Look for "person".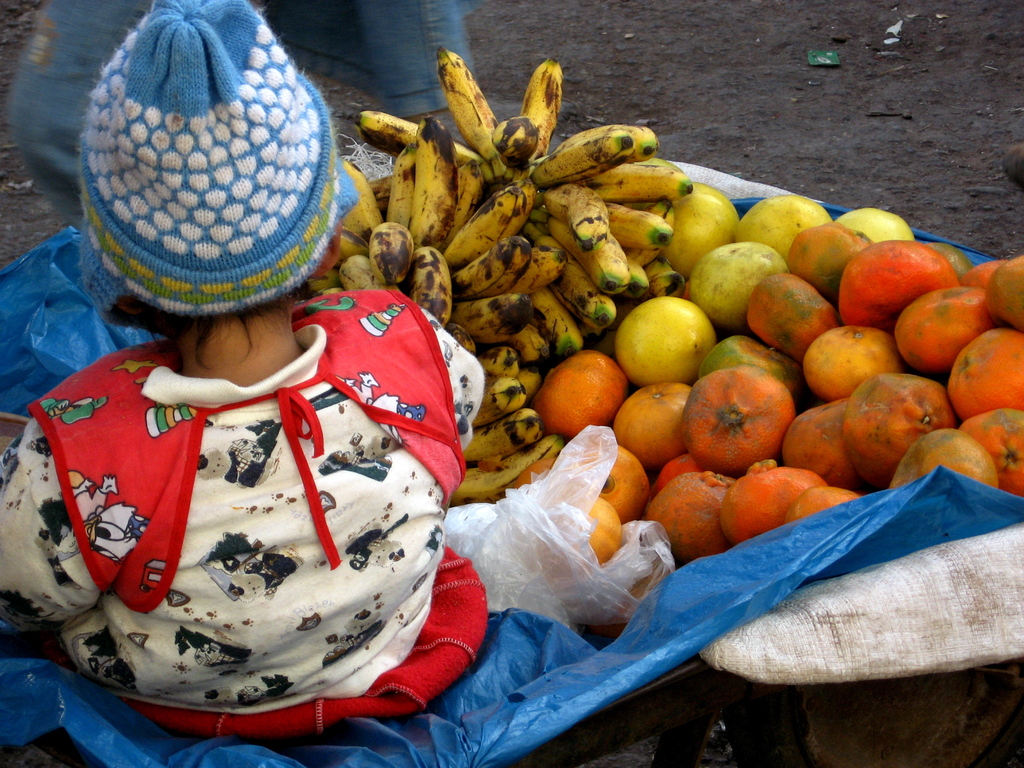
Found: (0,0,491,735).
